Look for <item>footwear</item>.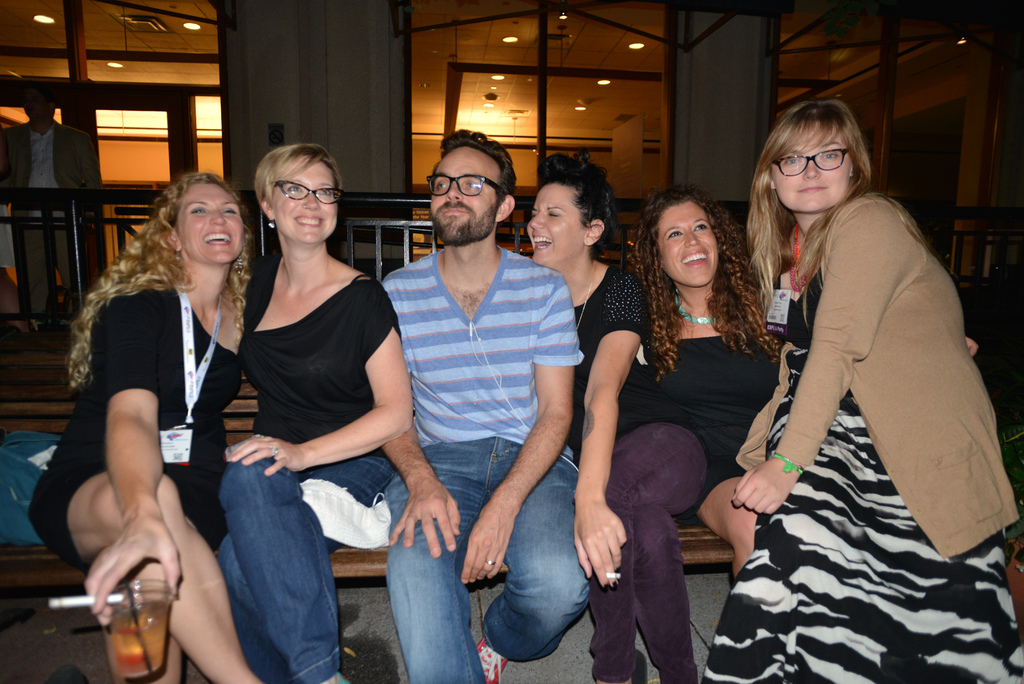
Found: l=322, t=671, r=350, b=683.
